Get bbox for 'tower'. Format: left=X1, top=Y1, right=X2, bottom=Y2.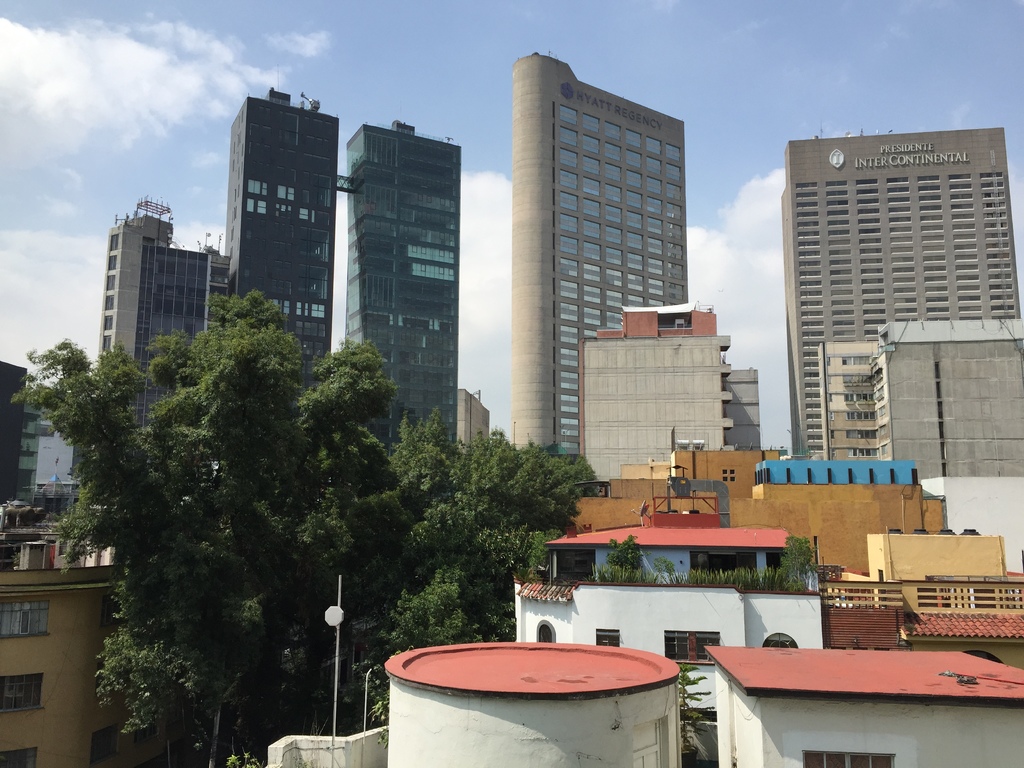
left=499, top=38, right=695, bottom=442.
